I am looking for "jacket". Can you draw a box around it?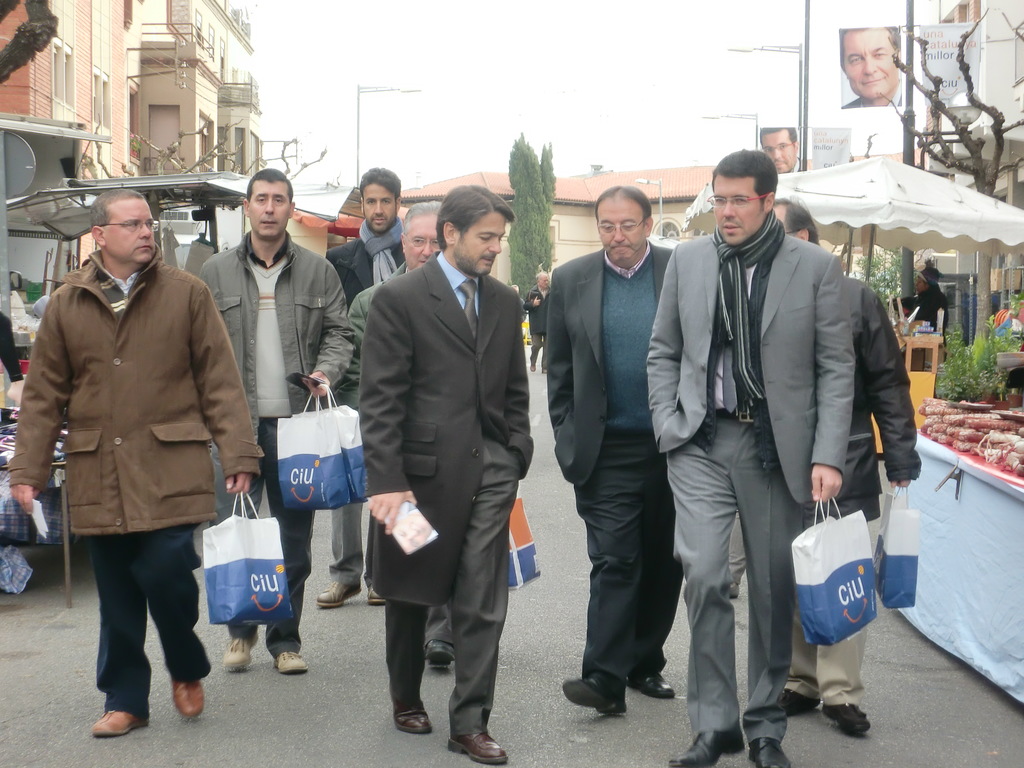
Sure, the bounding box is [364,246,538,602].
